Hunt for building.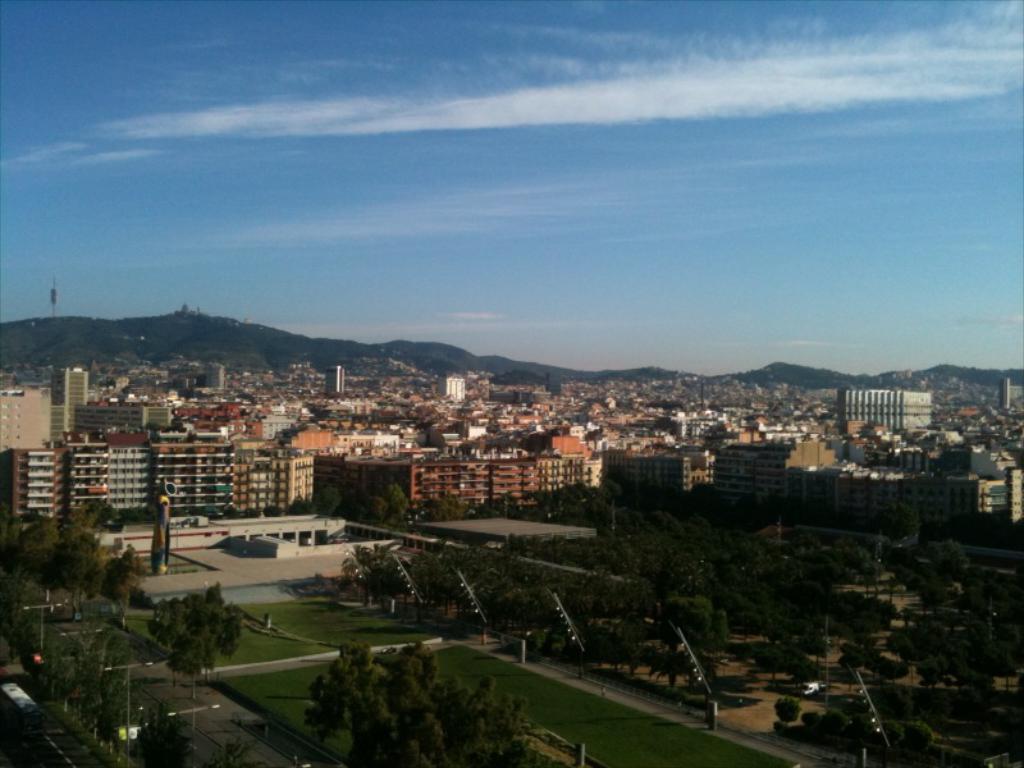
Hunted down at bbox=[710, 442, 832, 502].
